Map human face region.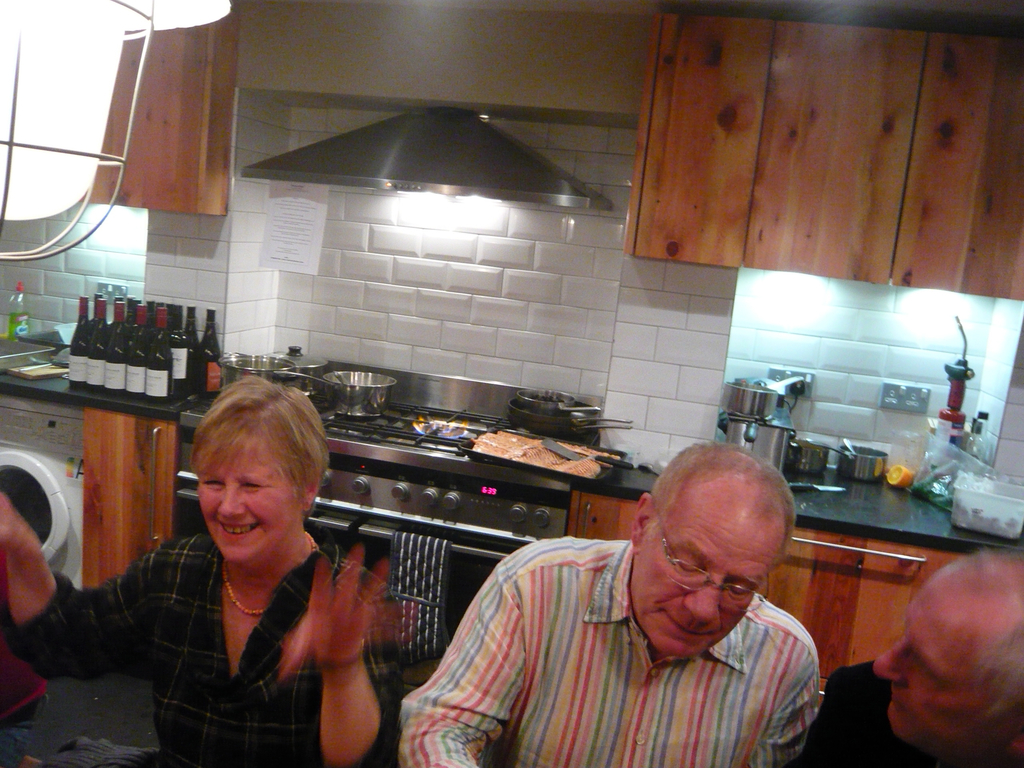
Mapped to detection(194, 445, 294, 565).
